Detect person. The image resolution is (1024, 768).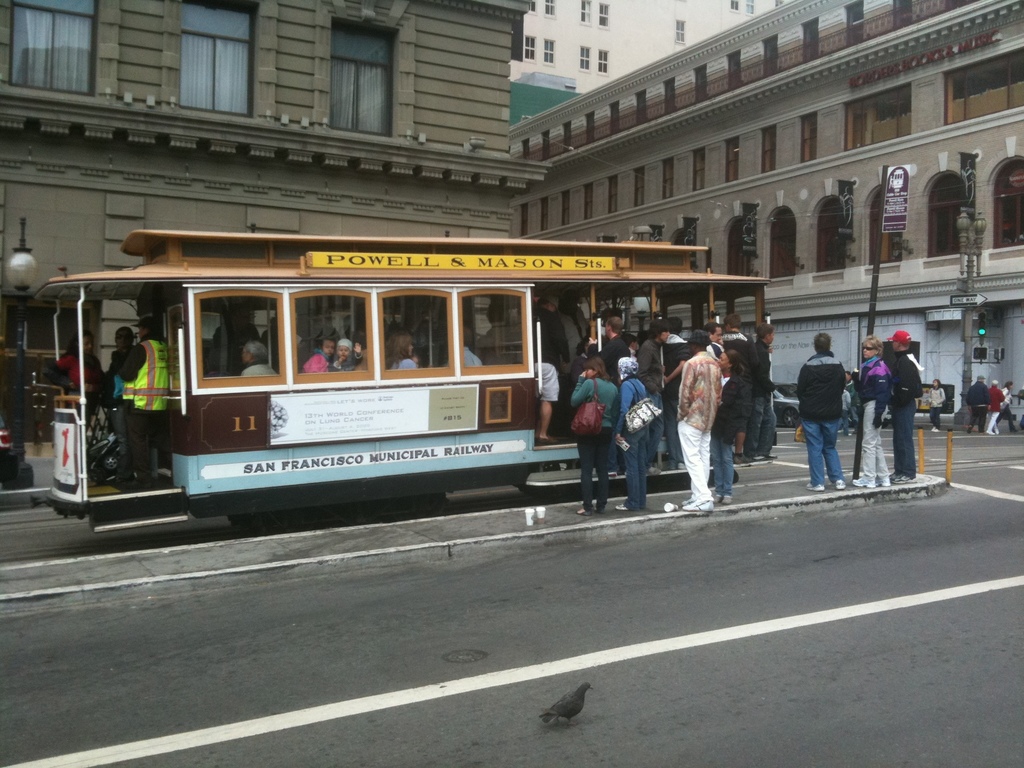
[x1=851, y1=333, x2=895, y2=491].
